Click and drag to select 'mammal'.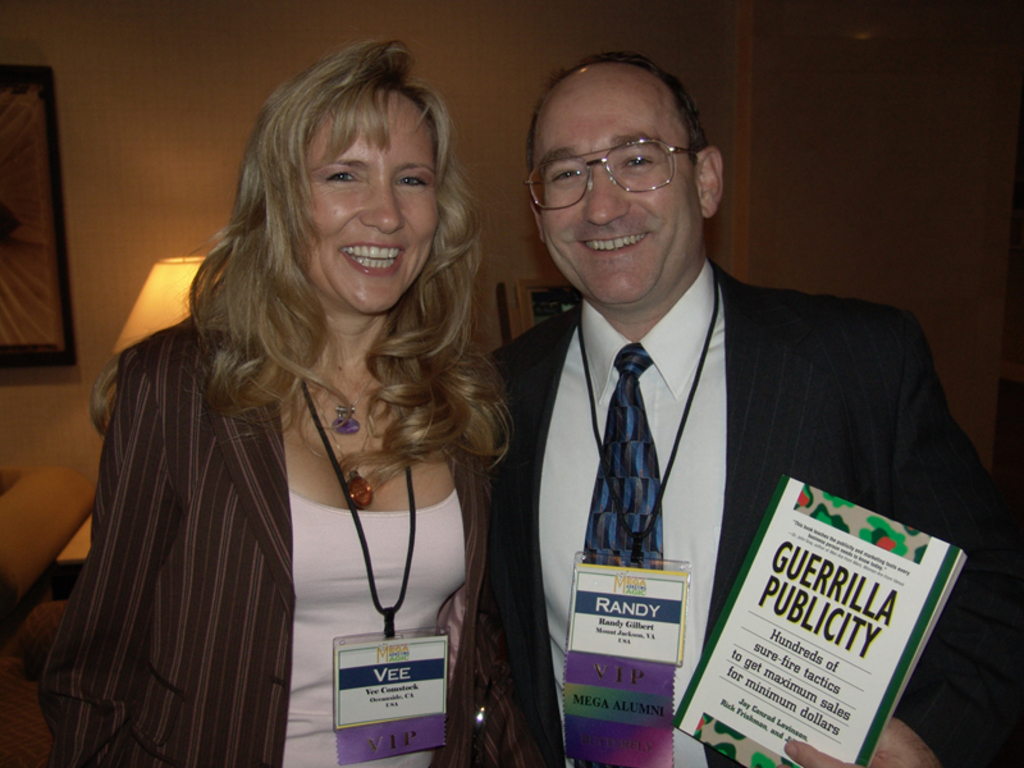
Selection: (64,38,515,767).
